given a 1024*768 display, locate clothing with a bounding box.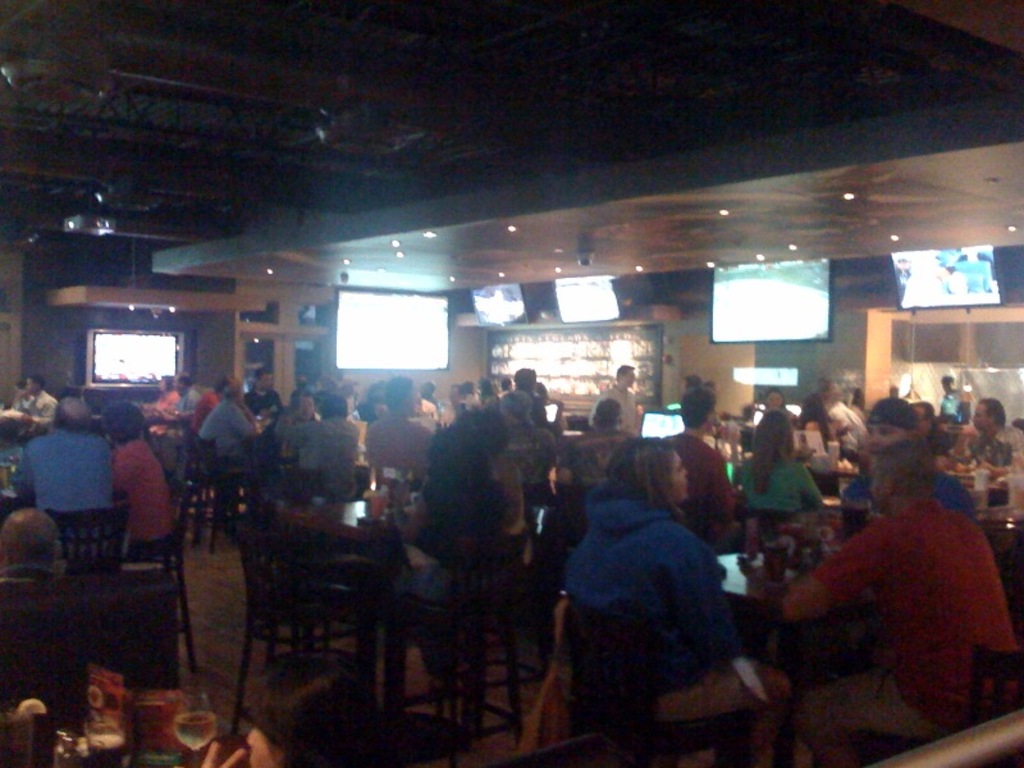
Located: (590, 381, 639, 435).
